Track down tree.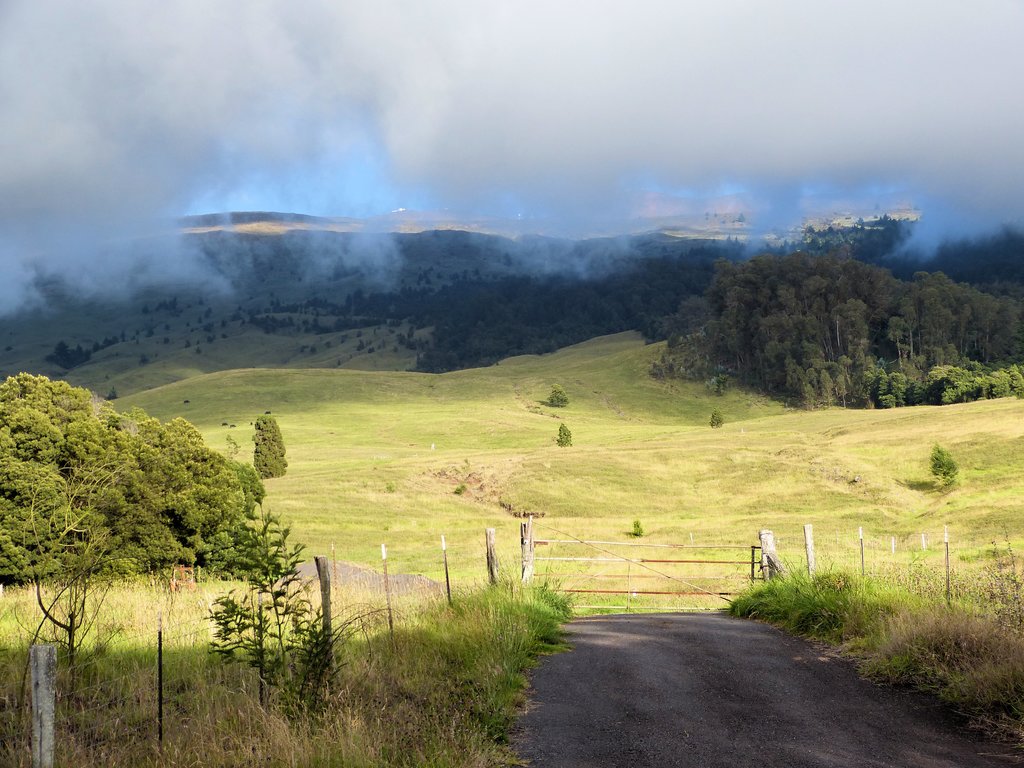
Tracked to (250,407,287,479).
